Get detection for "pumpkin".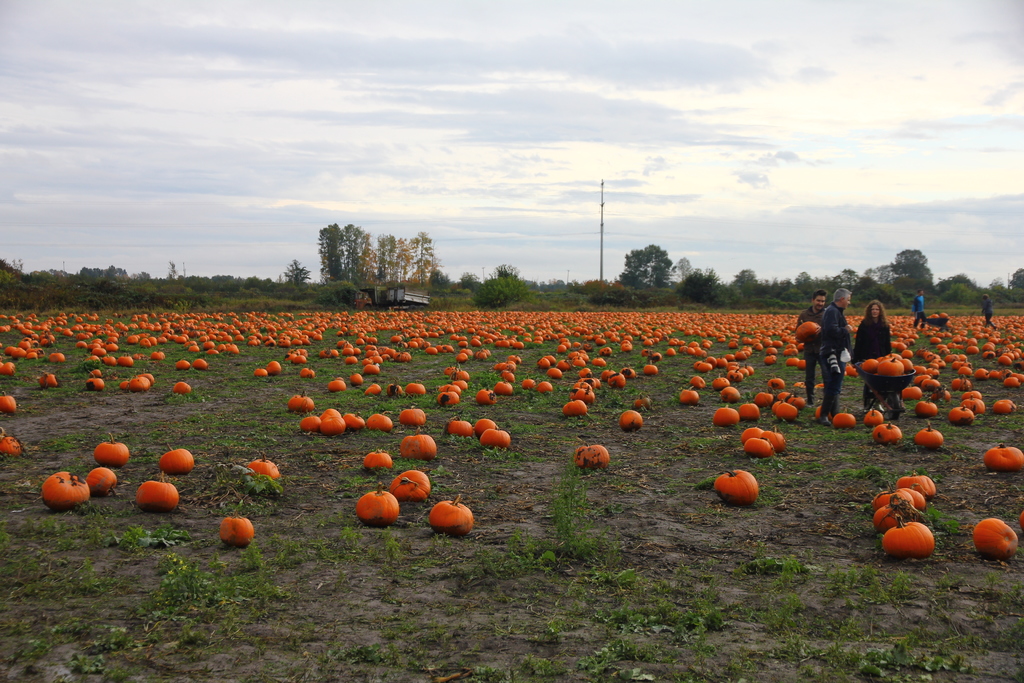
Detection: l=92, t=432, r=131, b=466.
